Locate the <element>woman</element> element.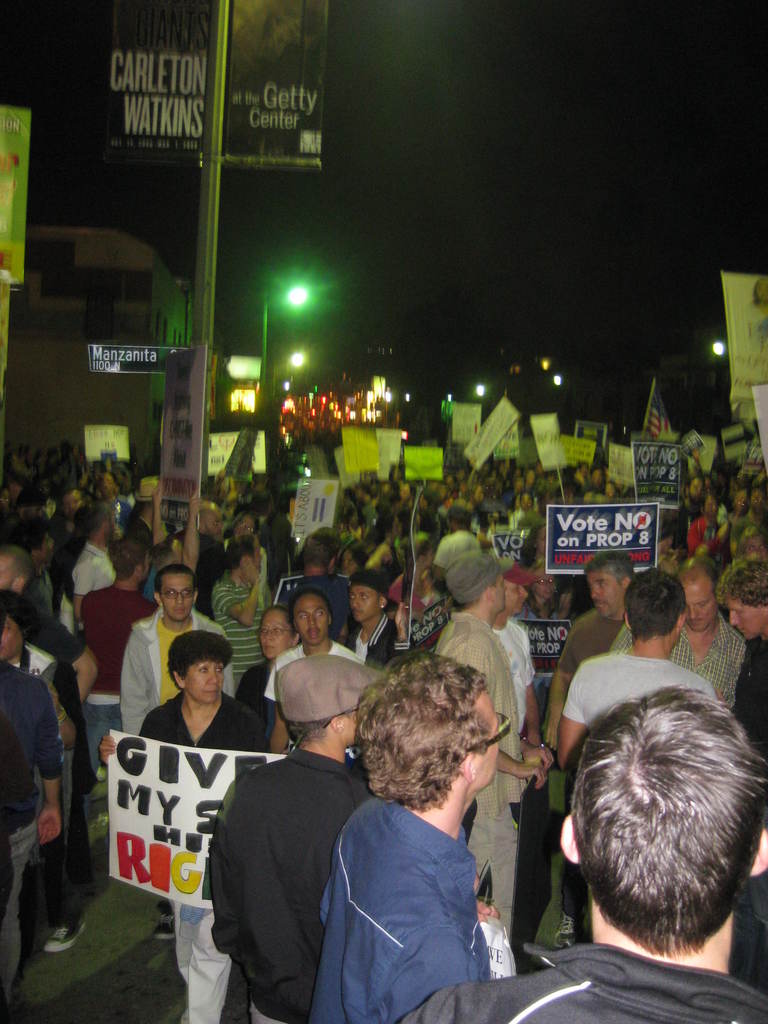
Element bbox: [left=516, top=554, right=579, bottom=732].
